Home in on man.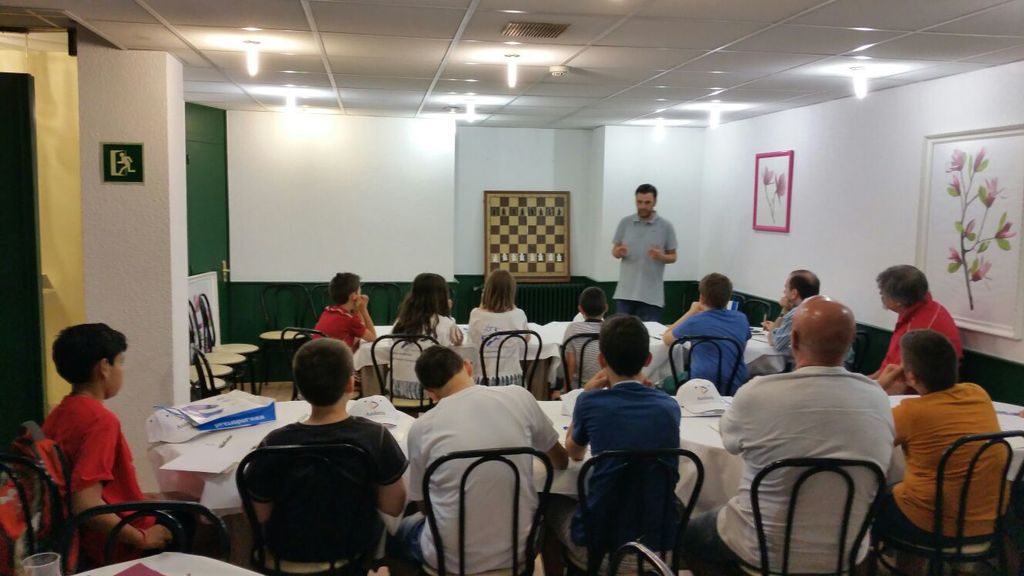
Homed in at (x1=607, y1=184, x2=686, y2=320).
